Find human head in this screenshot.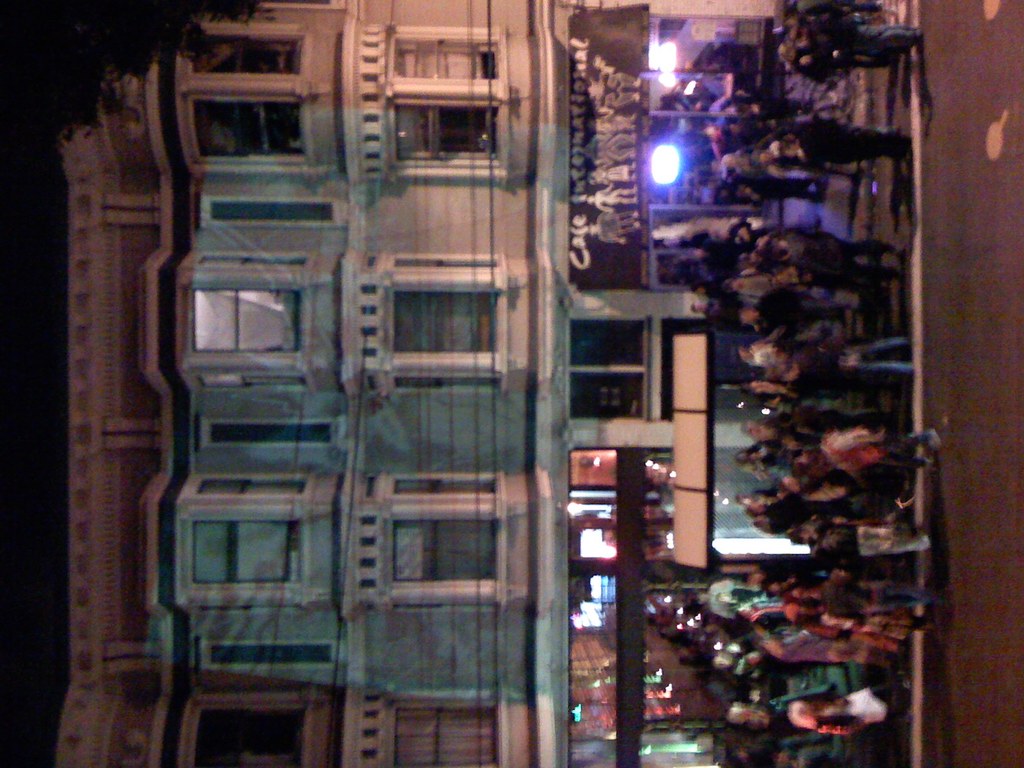
The bounding box for human head is 788,701,815,730.
